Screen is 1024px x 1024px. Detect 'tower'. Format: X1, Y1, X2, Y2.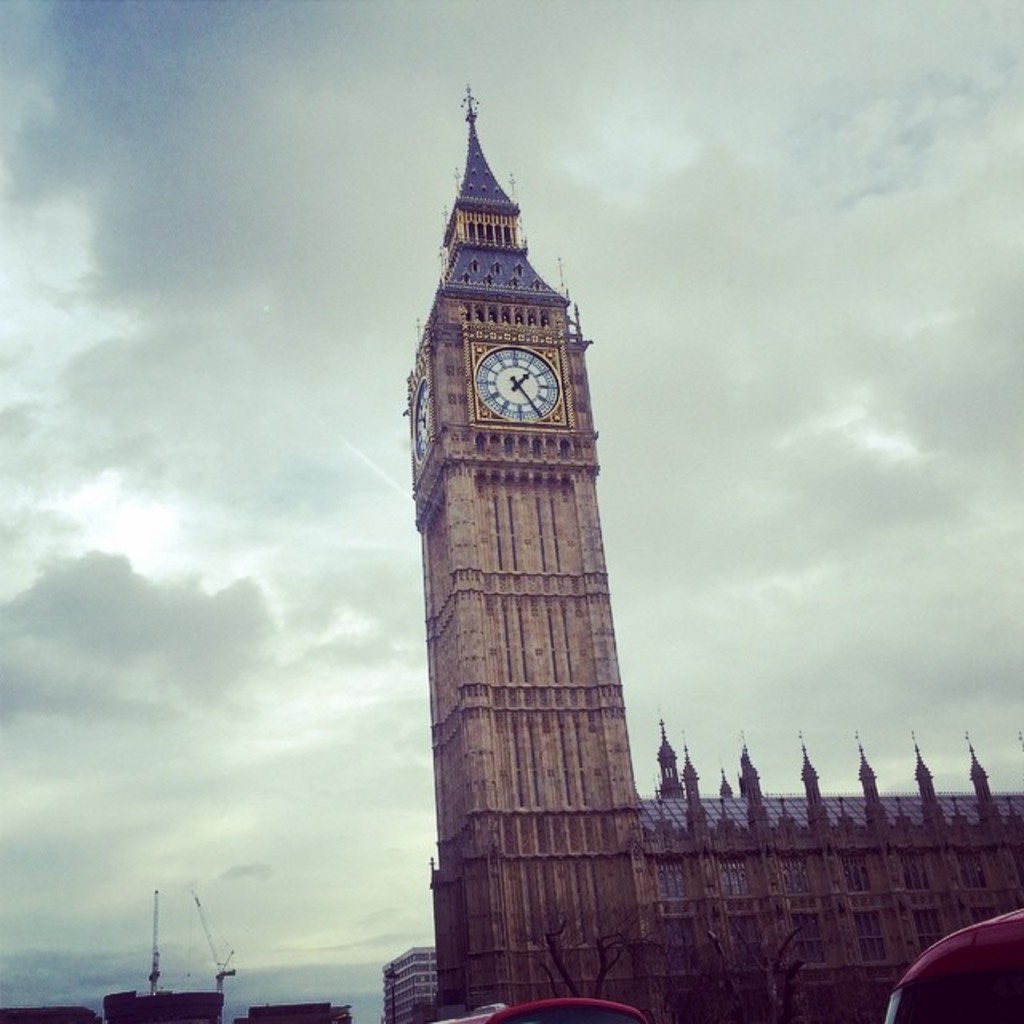
402, 77, 1022, 1005.
